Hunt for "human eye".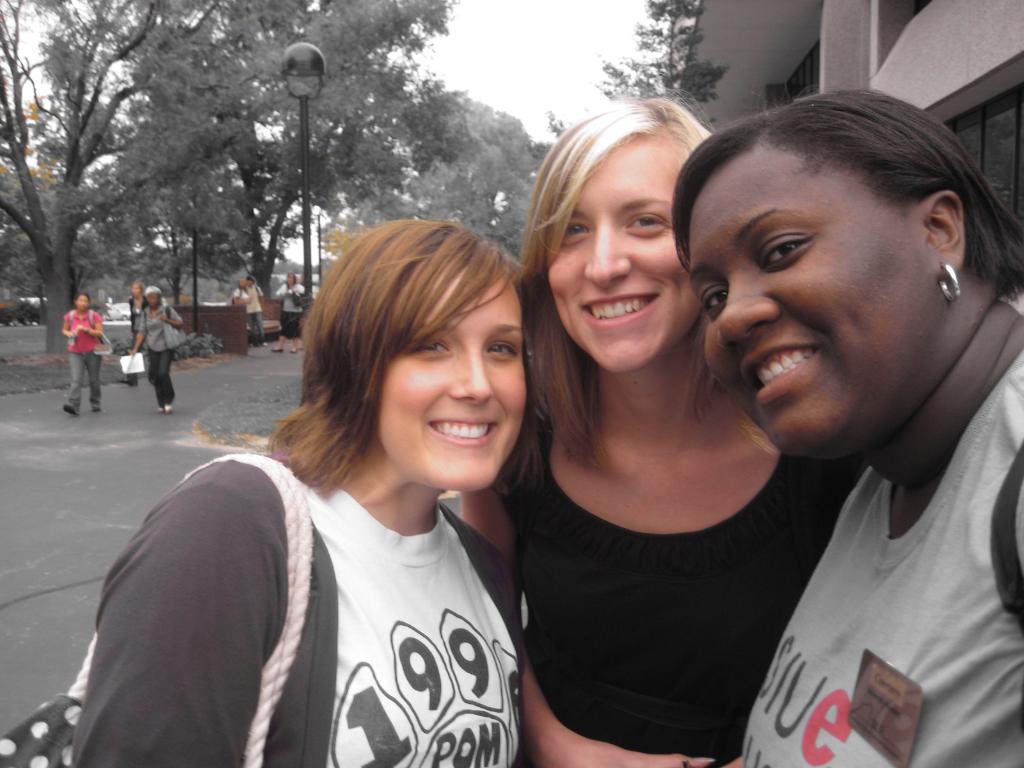
Hunted down at 695,278,728,322.
